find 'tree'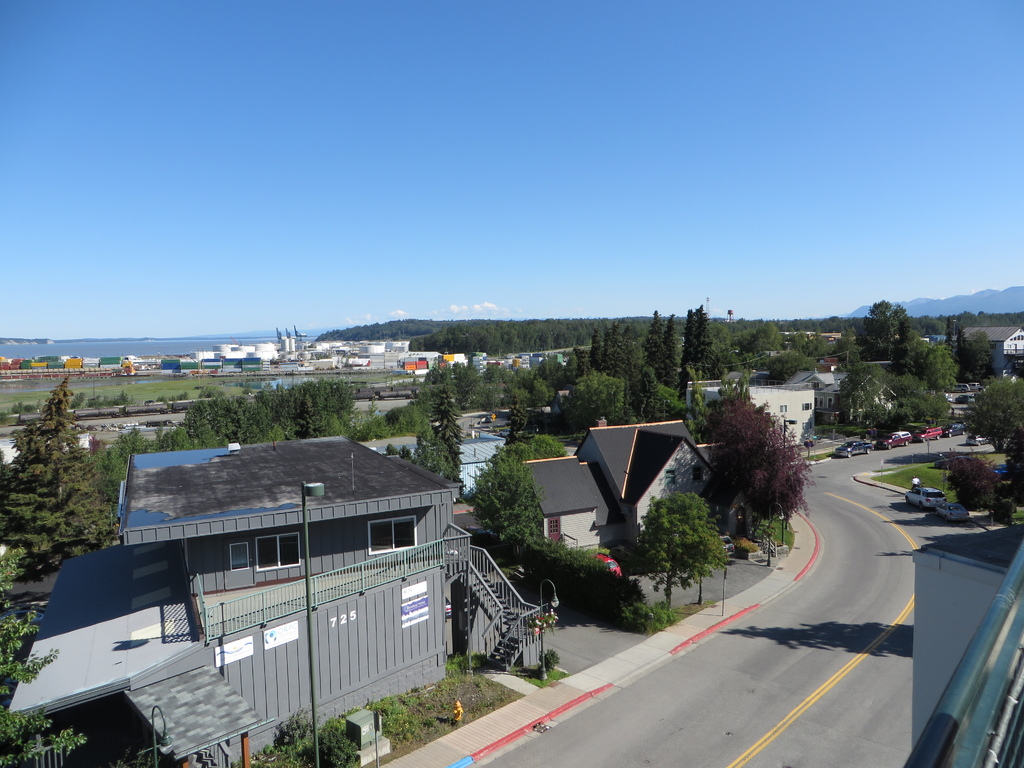
<region>196, 420, 234, 449</region>
